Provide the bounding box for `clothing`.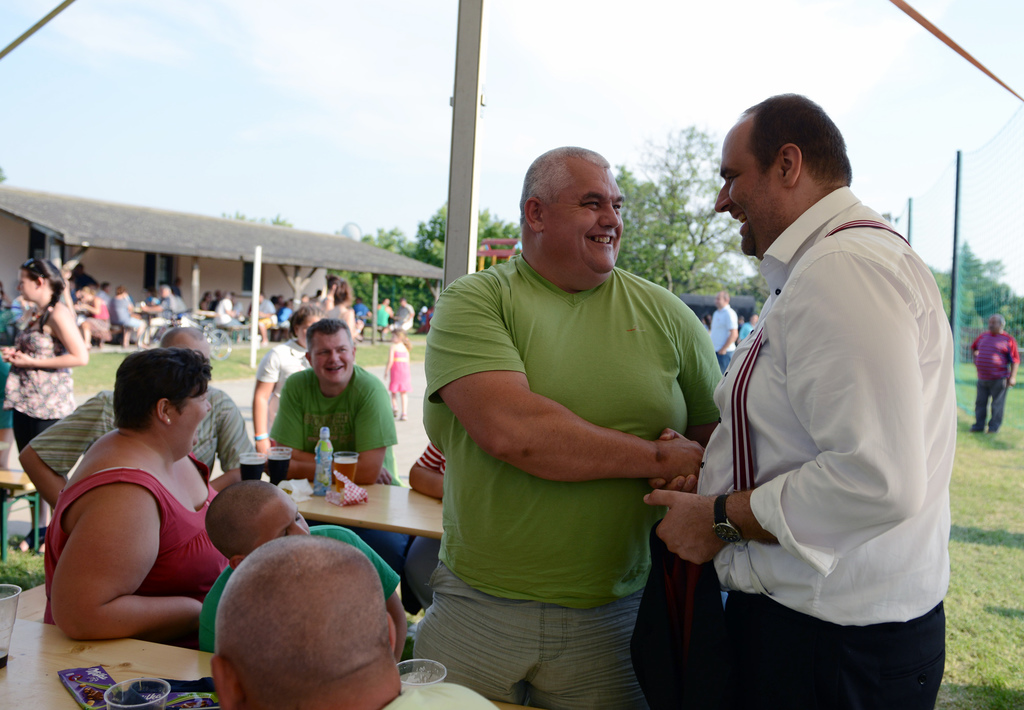
left=168, top=293, right=181, bottom=318.
